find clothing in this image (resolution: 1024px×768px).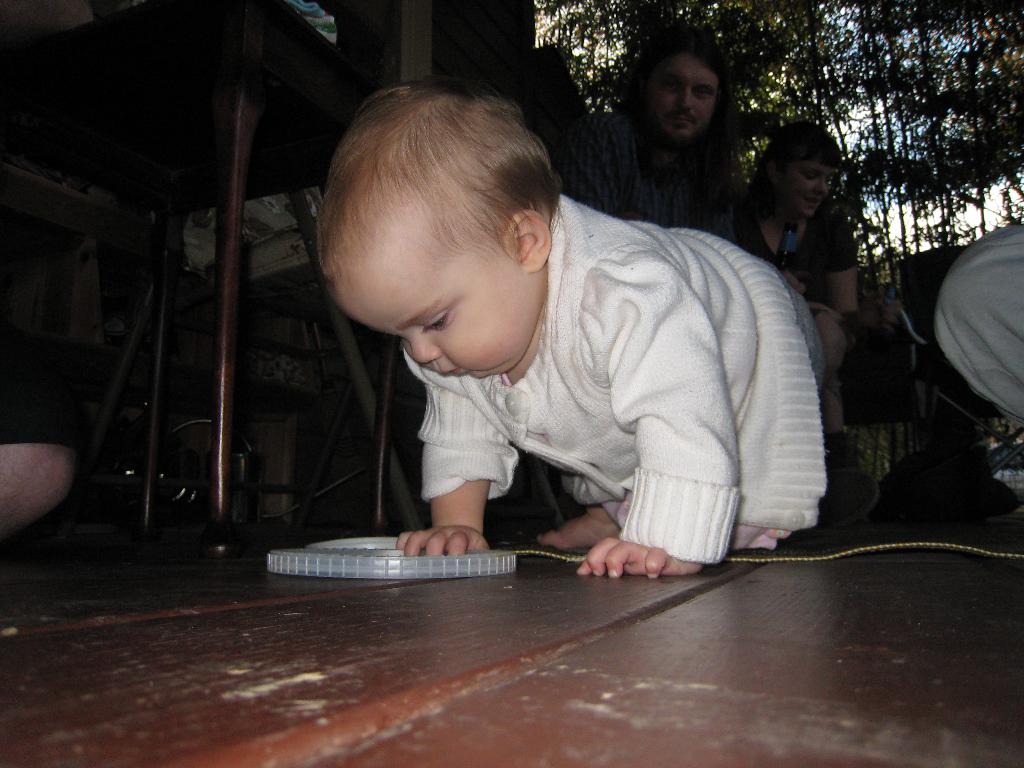
<bbox>774, 170, 883, 458</bbox>.
